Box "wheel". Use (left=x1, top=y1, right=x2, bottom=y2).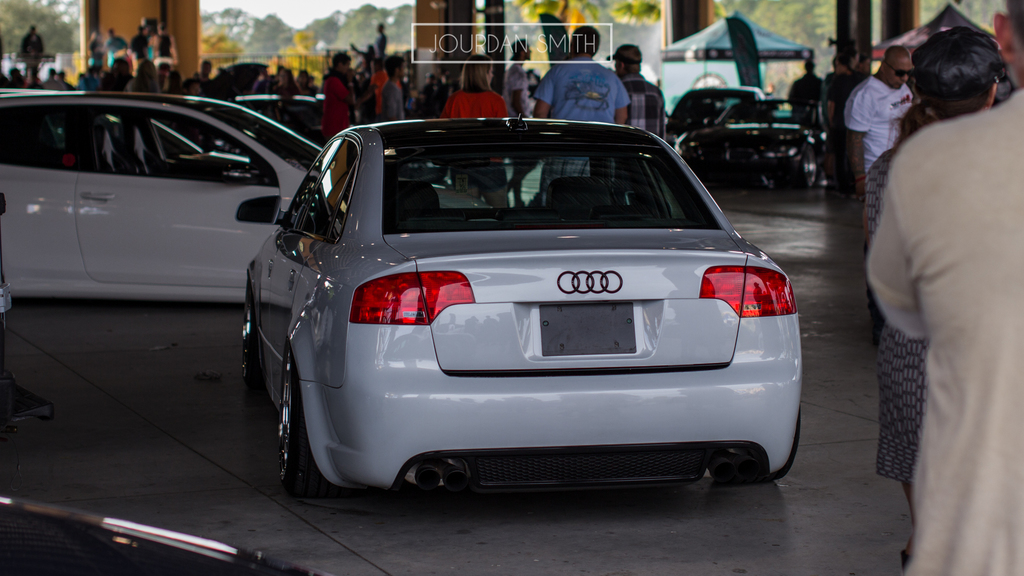
(left=242, top=285, right=263, bottom=394).
